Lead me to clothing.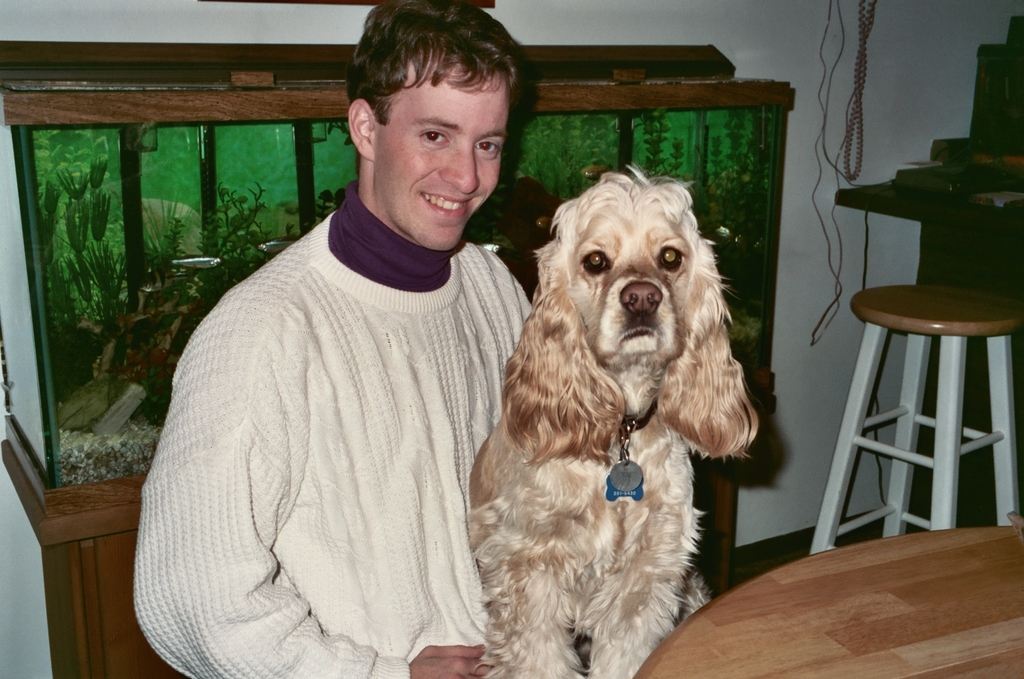
Lead to bbox=(101, 179, 528, 678).
